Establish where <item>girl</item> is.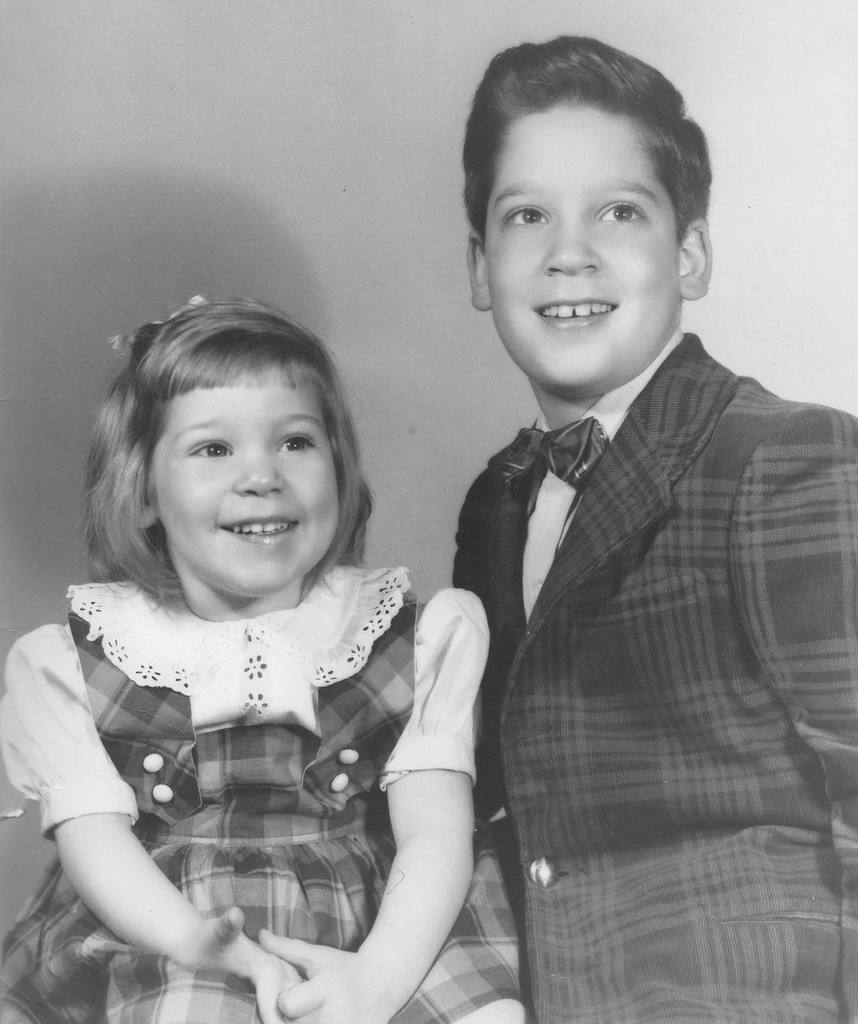
Established at 28, 274, 587, 989.
